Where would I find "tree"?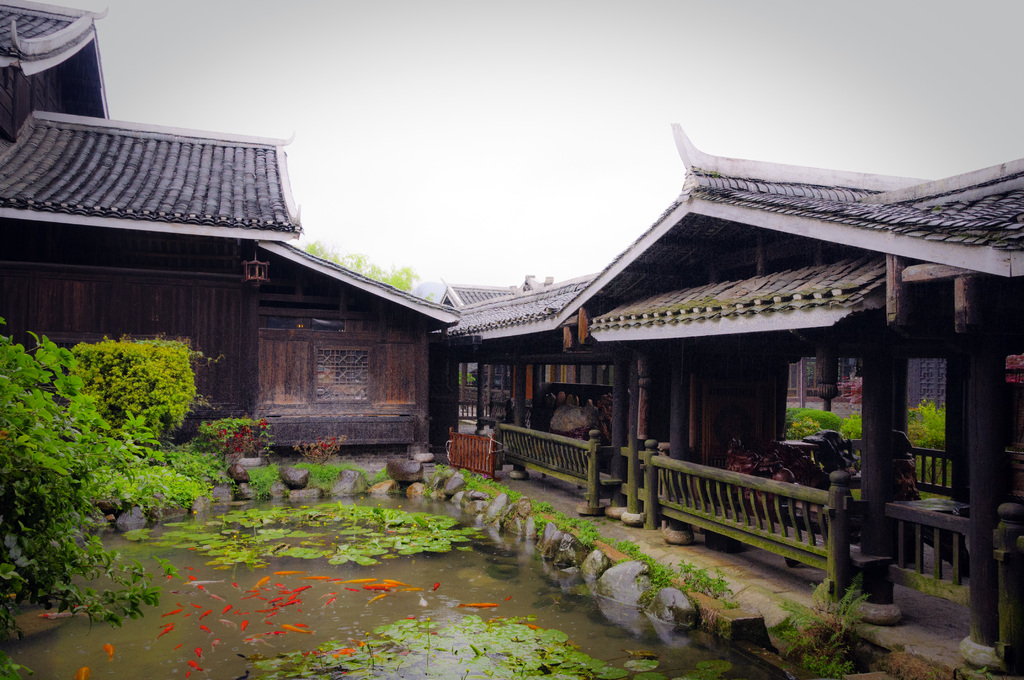
At [left=302, top=236, right=423, bottom=298].
